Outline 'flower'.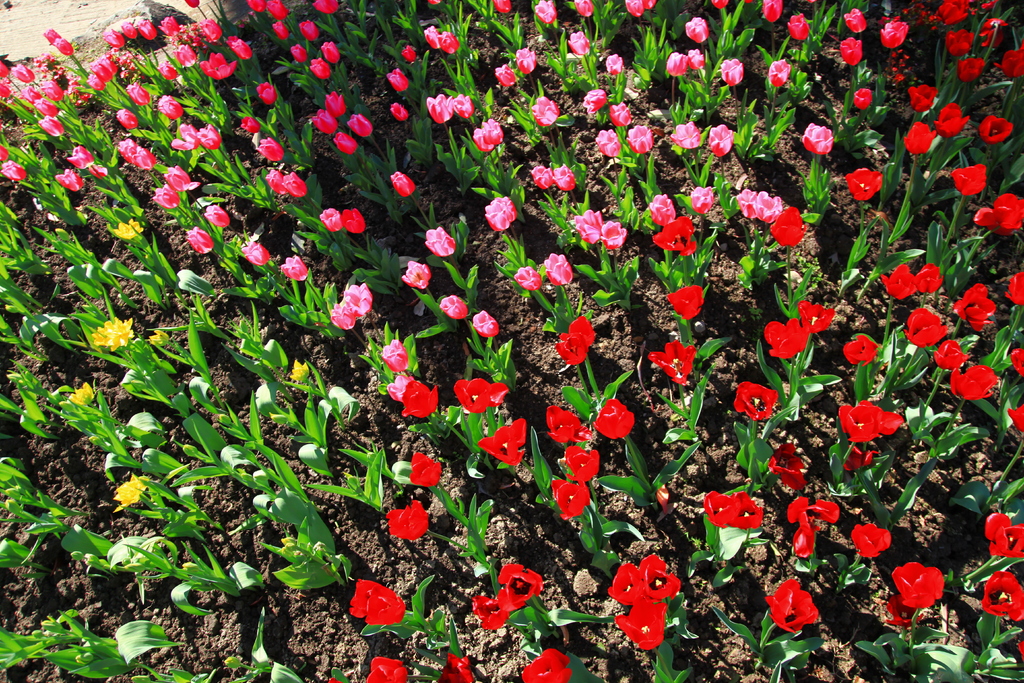
Outline: <bbox>623, 125, 651, 154</bbox>.
